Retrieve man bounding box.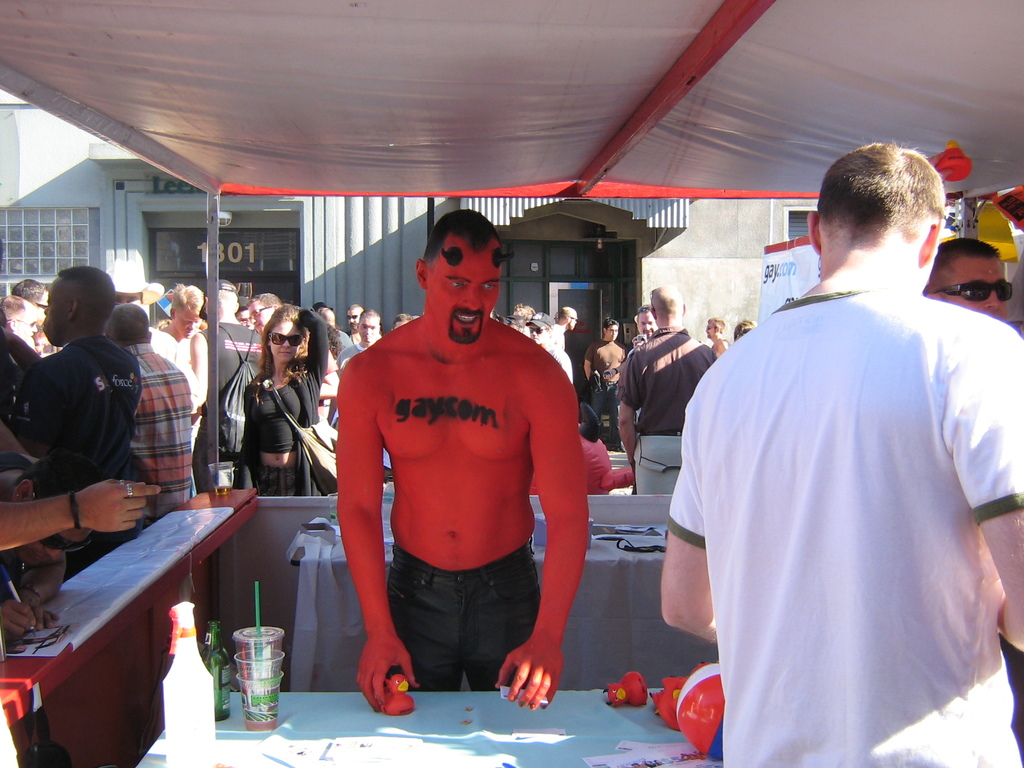
Bounding box: rect(349, 303, 365, 344).
